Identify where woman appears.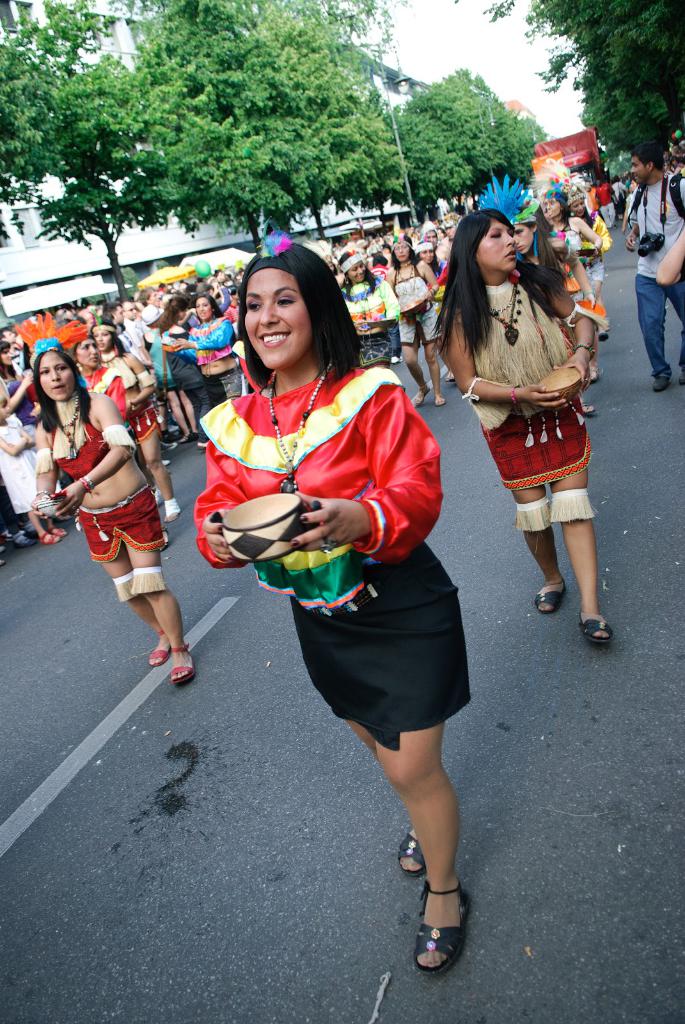
Appears at pyautogui.locateOnScreen(60, 309, 125, 417).
